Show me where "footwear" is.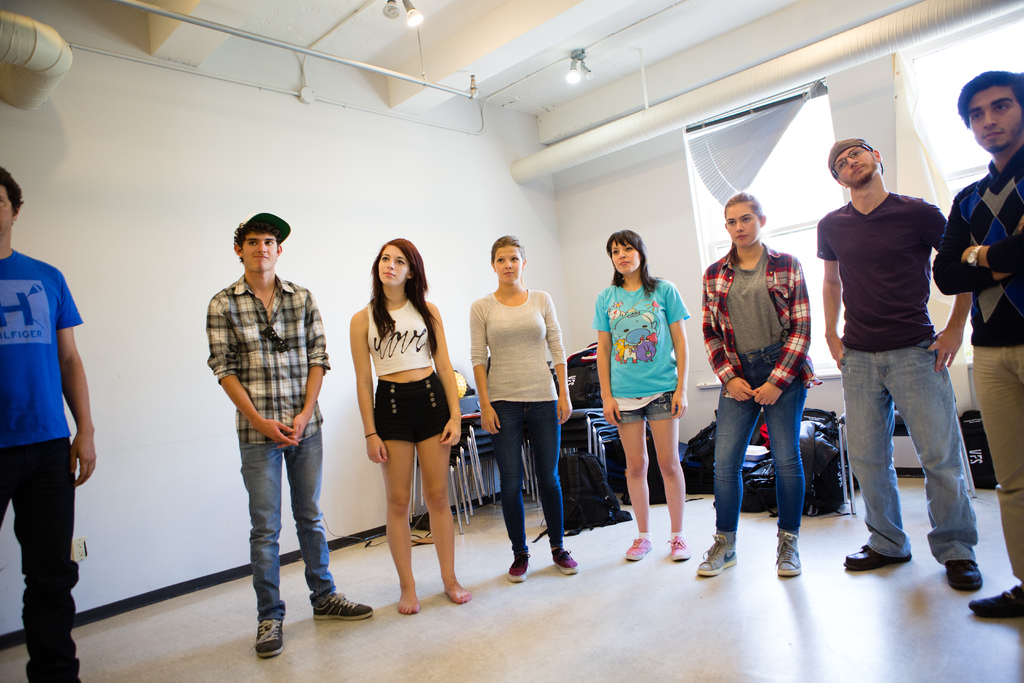
"footwear" is at left=309, top=592, right=372, bottom=623.
